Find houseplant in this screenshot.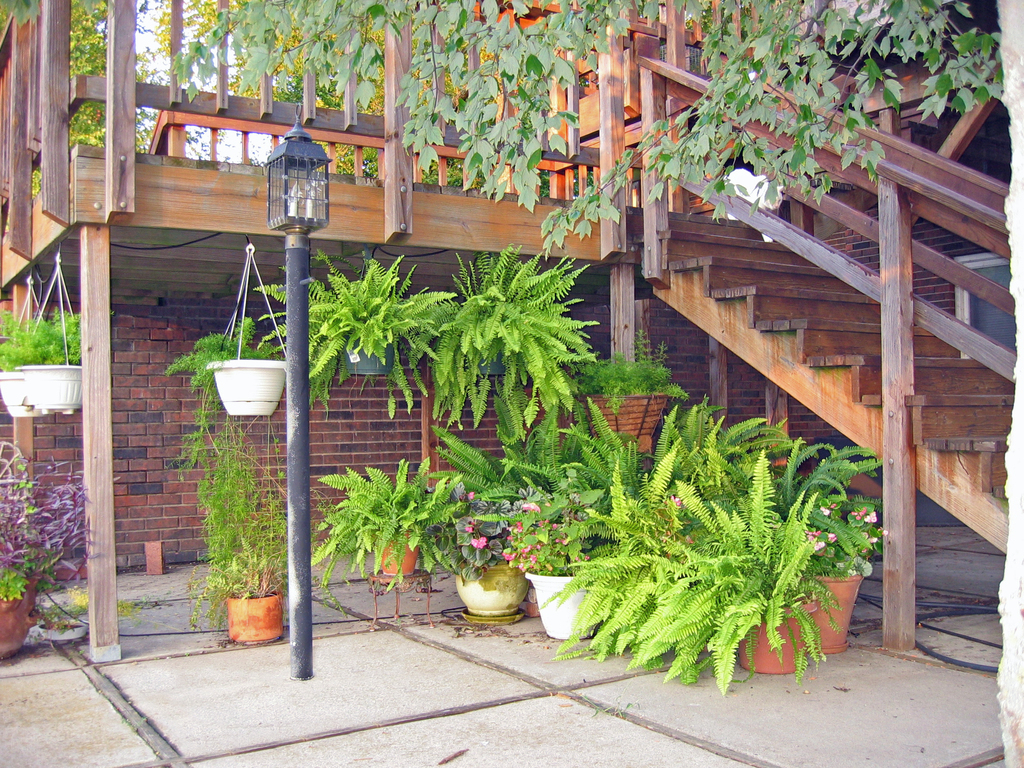
The bounding box for houseplant is x1=170 y1=320 x2=297 y2=417.
